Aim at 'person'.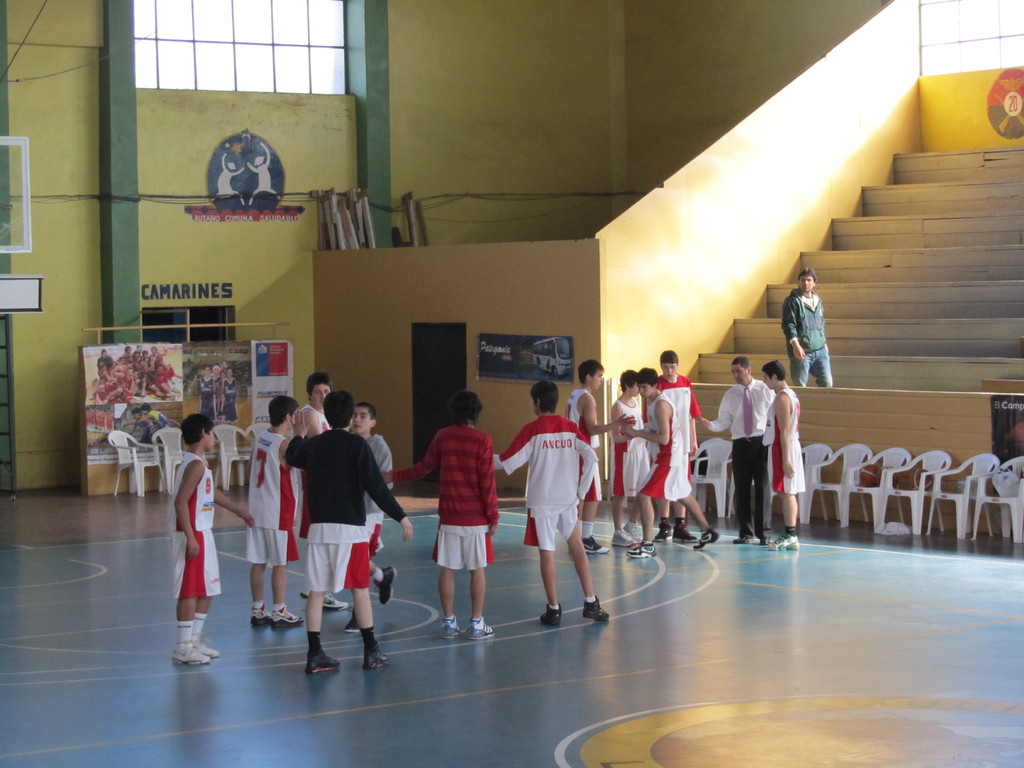
Aimed at 351/404/394/633.
